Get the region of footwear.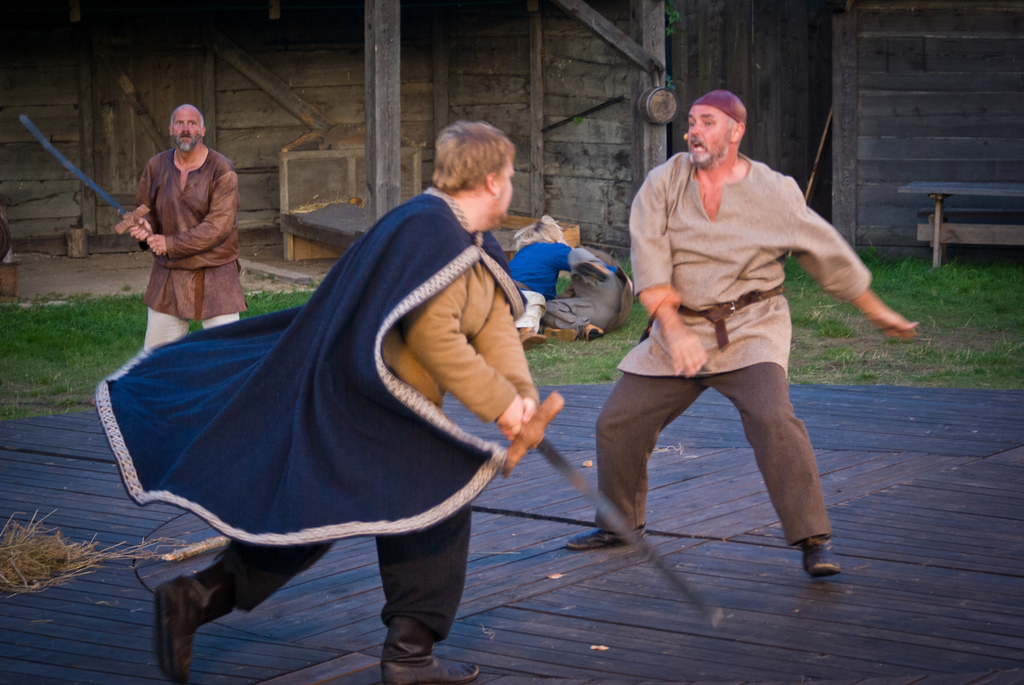
pyautogui.locateOnScreen(157, 581, 193, 678).
